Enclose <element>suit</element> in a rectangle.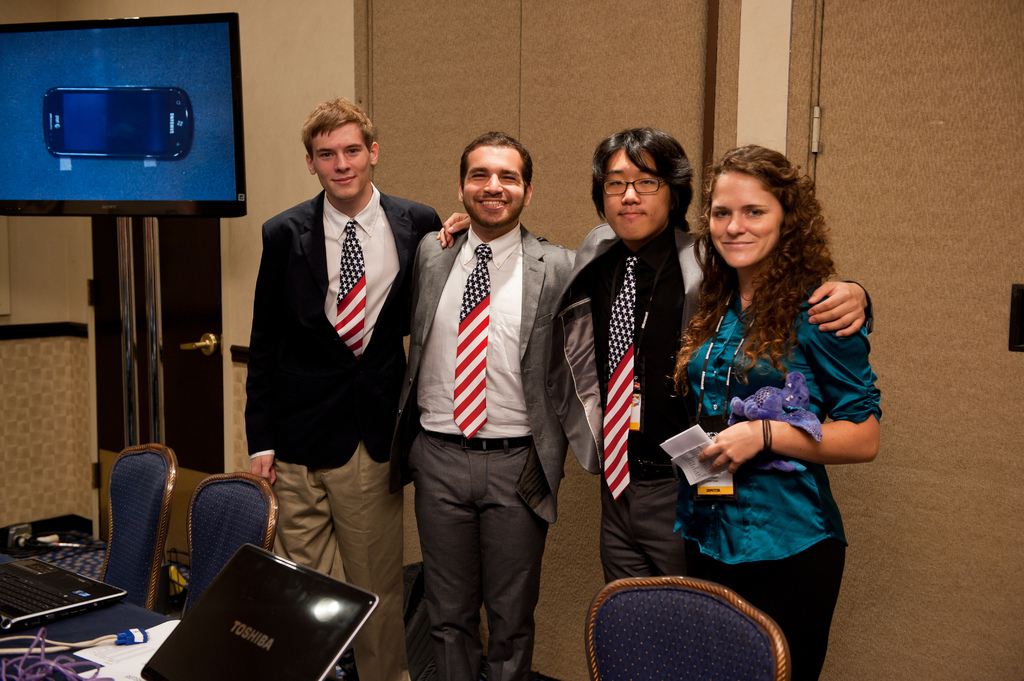
l=519, t=226, r=876, b=680.
